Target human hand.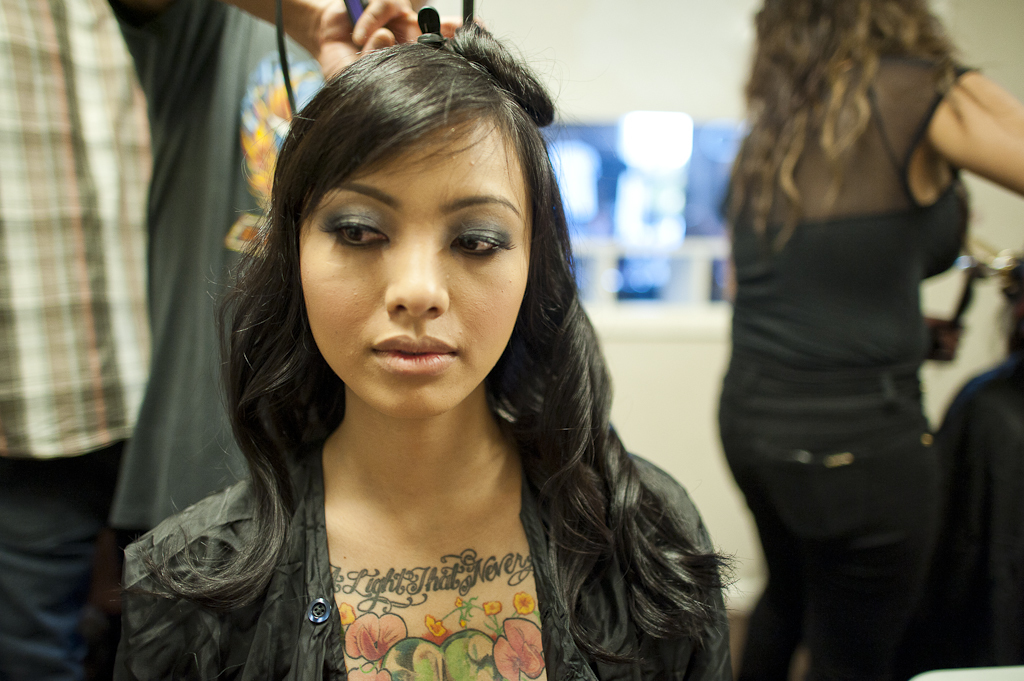
Target region: detection(928, 316, 966, 364).
